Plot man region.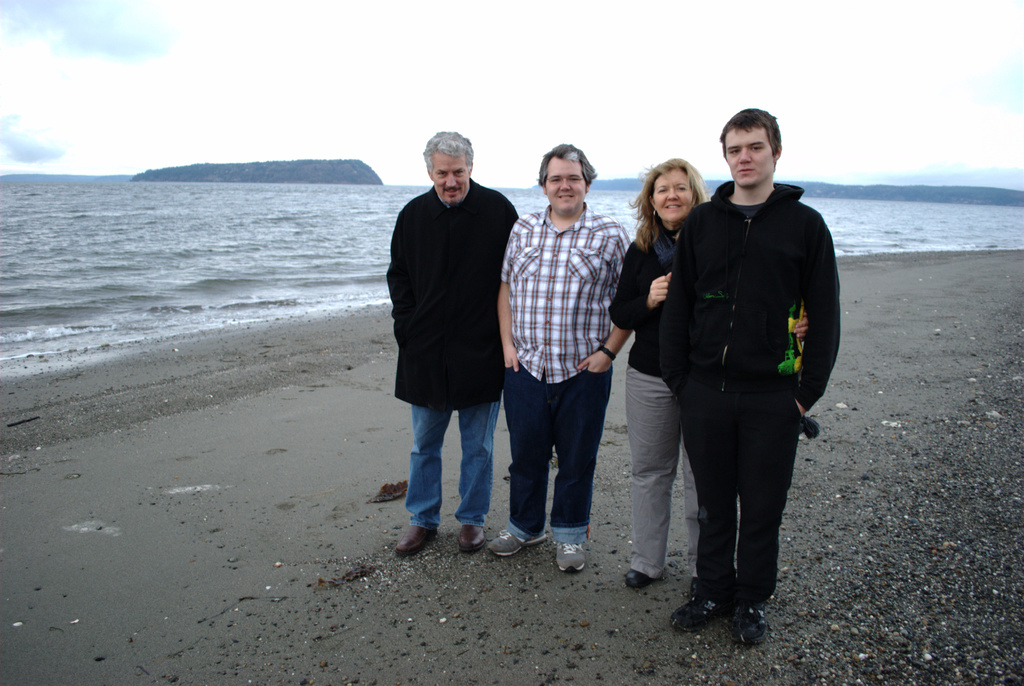
Plotted at region(655, 109, 842, 650).
